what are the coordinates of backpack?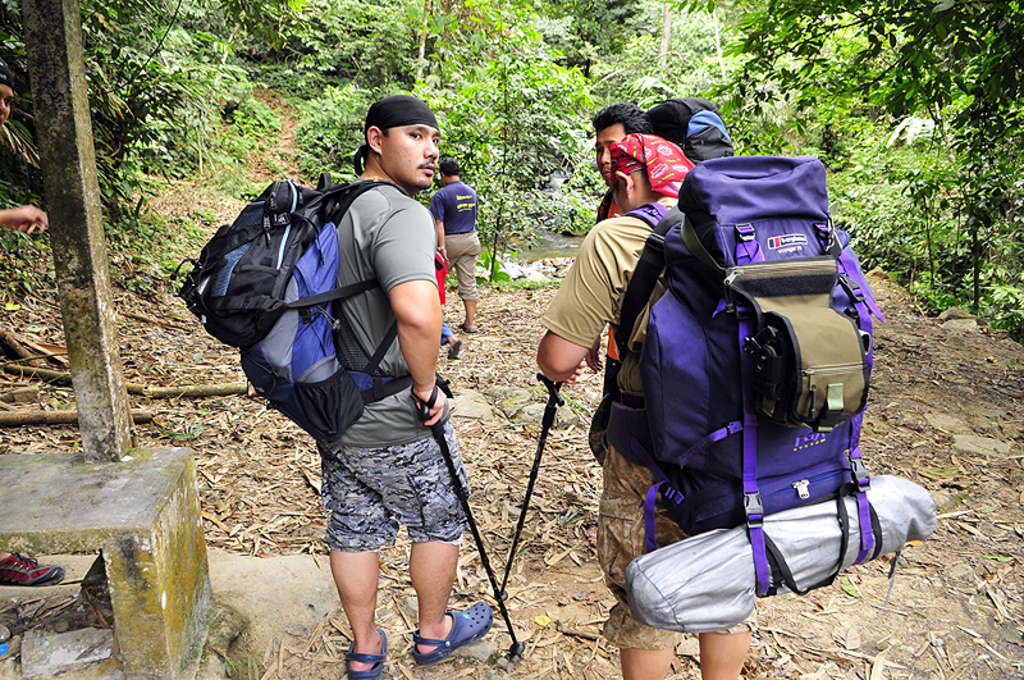
select_region(614, 156, 883, 594).
